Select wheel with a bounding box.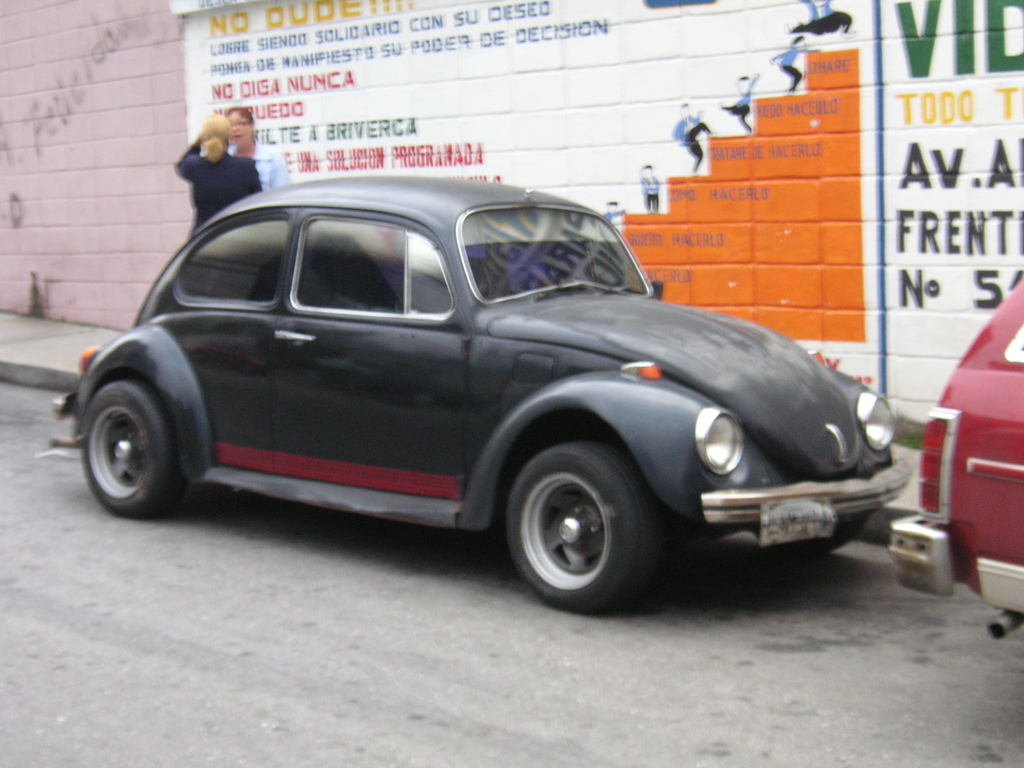
80 374 190 519.
